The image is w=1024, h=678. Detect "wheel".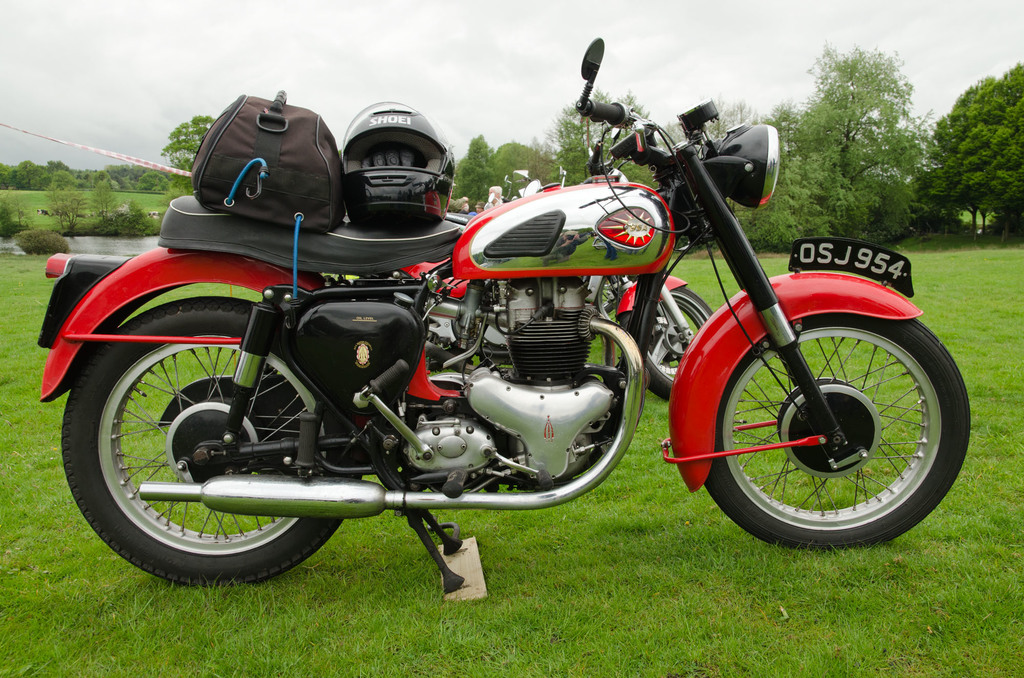
Detection: <bbox>59, 297, 358, 588</bbox>.
